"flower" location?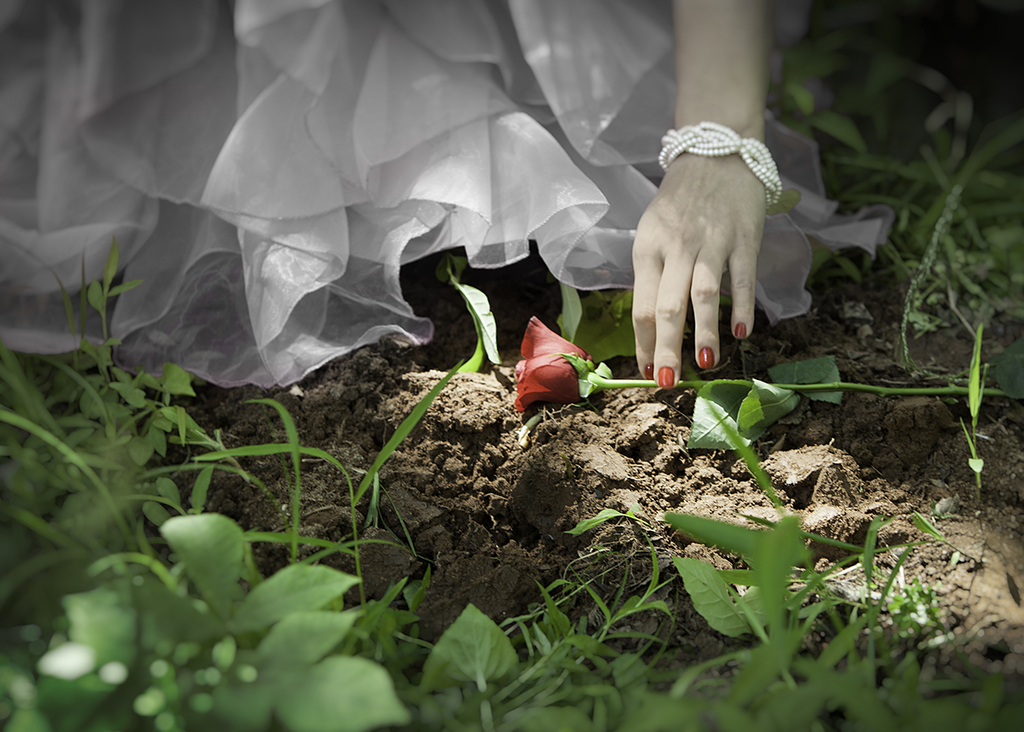
bbox=(512, 318, 600, 404)
